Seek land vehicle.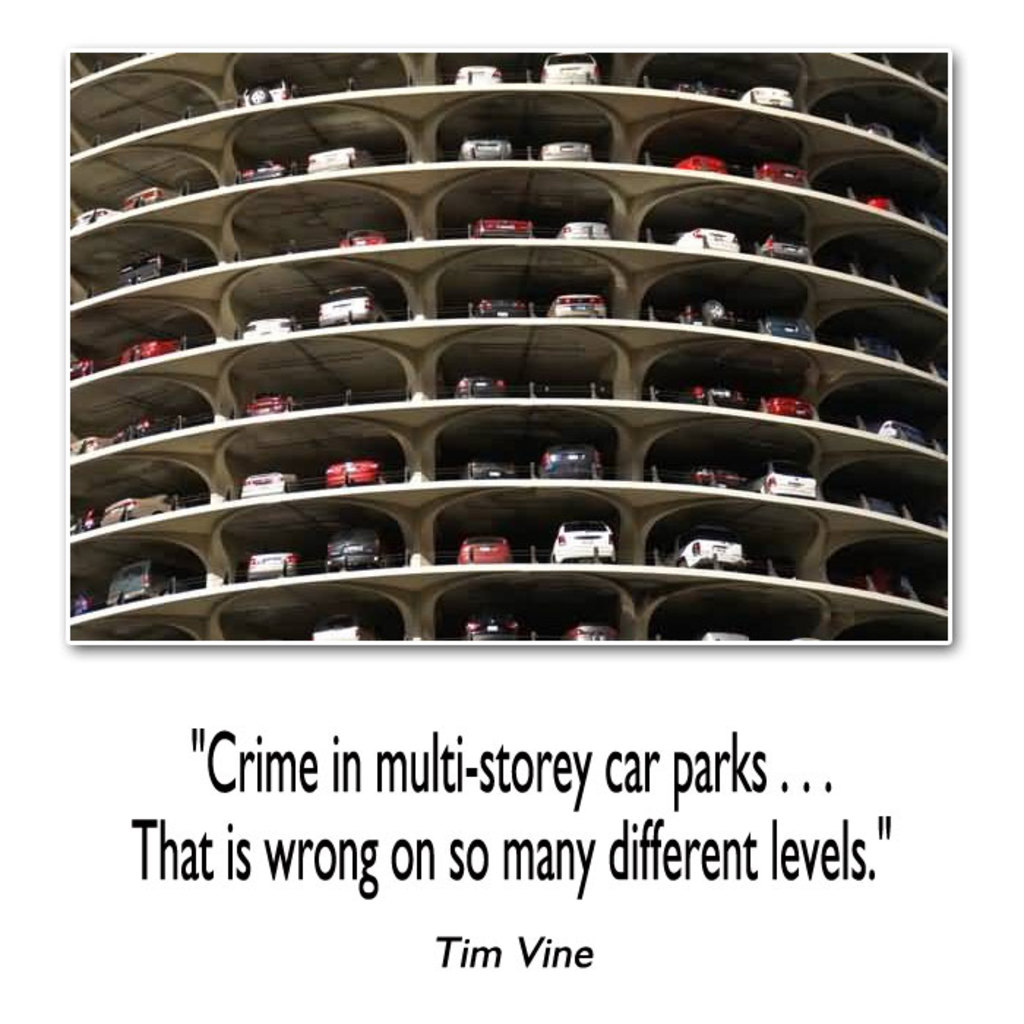
select_region(572, 626, 609, 641).
